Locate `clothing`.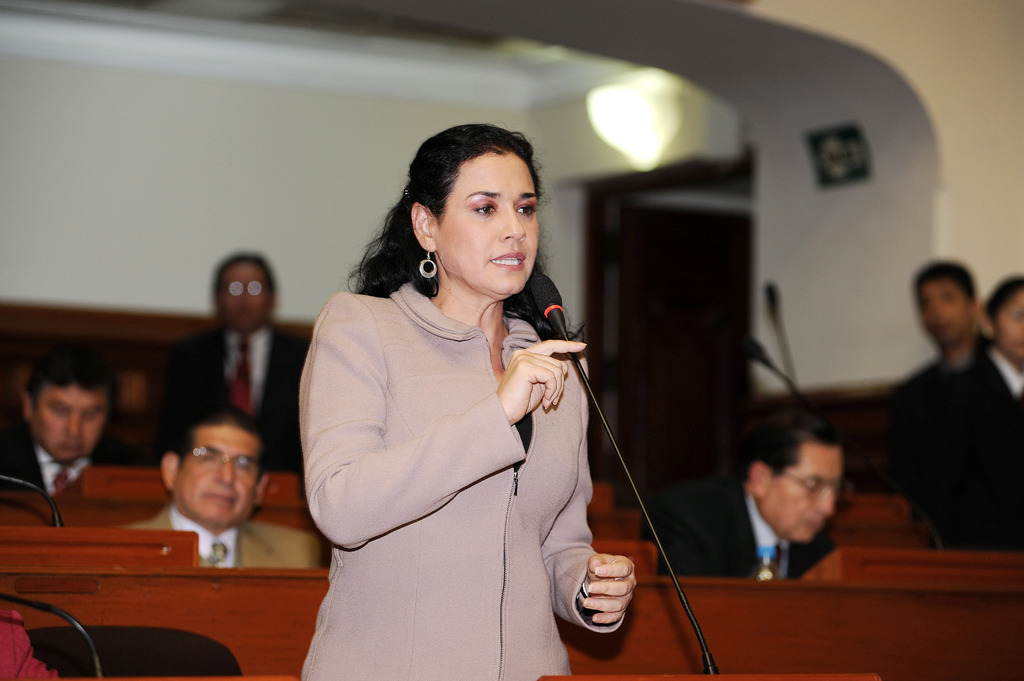
Bounding box: detection(166, 332, 311, 459).
